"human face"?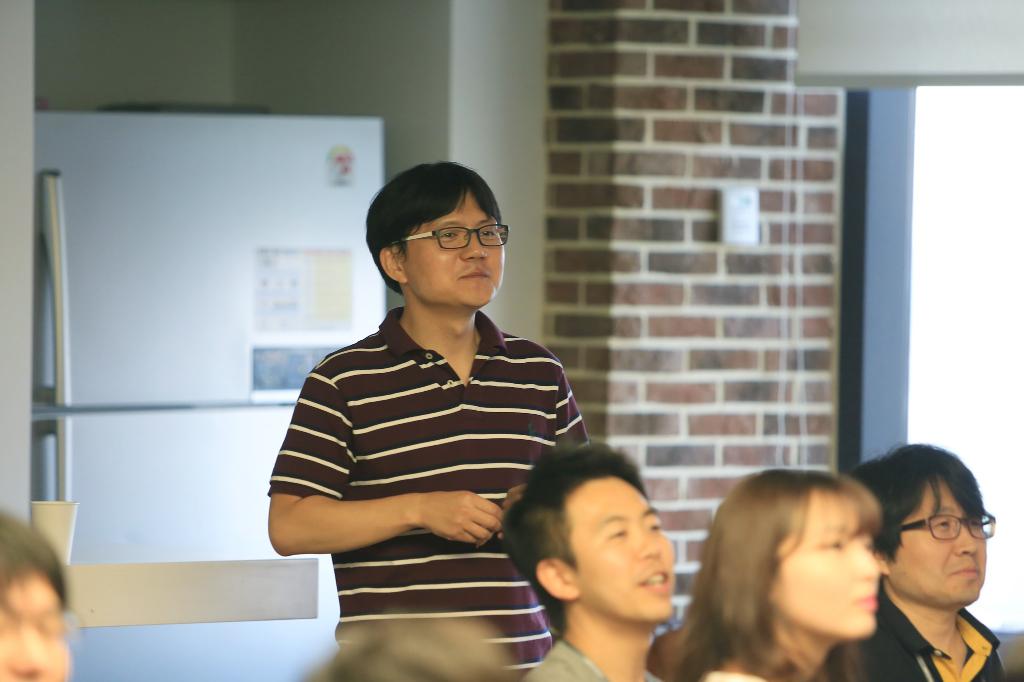
[x1=771, y1=493, x2=881, y2=640]
